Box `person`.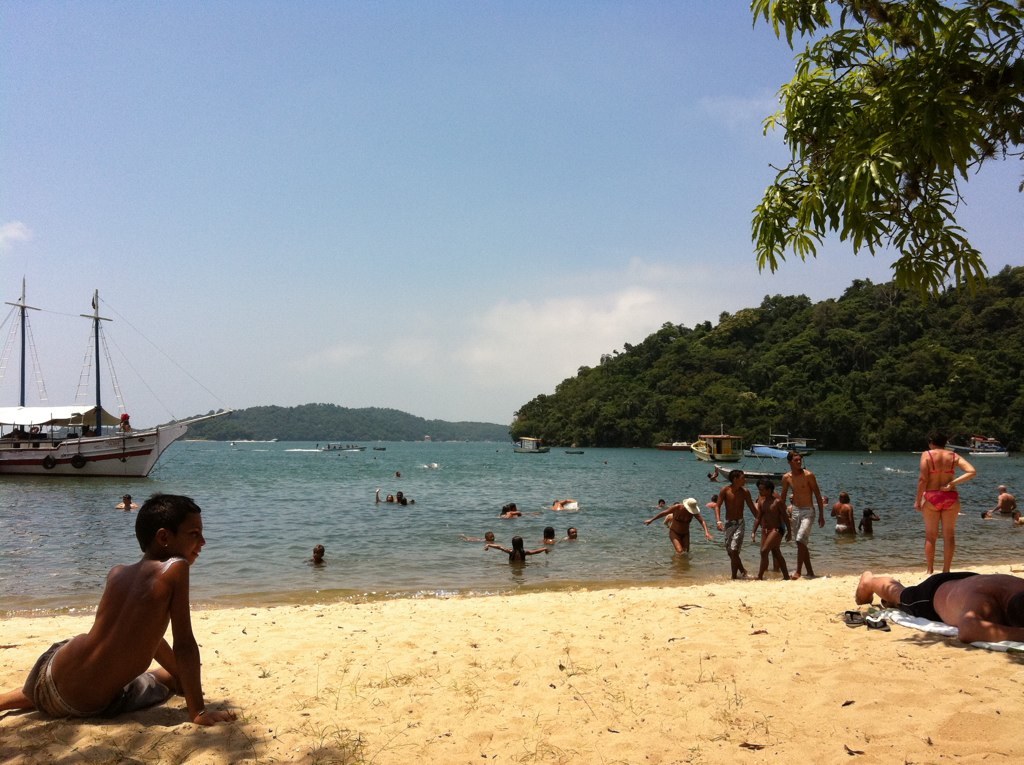
rect(299, 543, 326, 563).
